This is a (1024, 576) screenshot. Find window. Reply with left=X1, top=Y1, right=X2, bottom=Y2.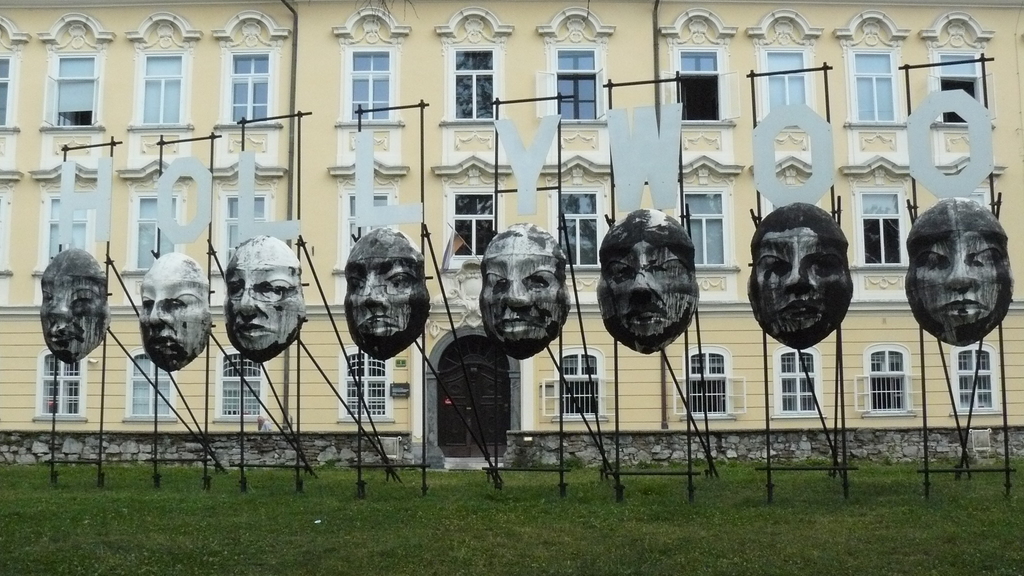
left=941, top=51, right=989, bottom=120.
